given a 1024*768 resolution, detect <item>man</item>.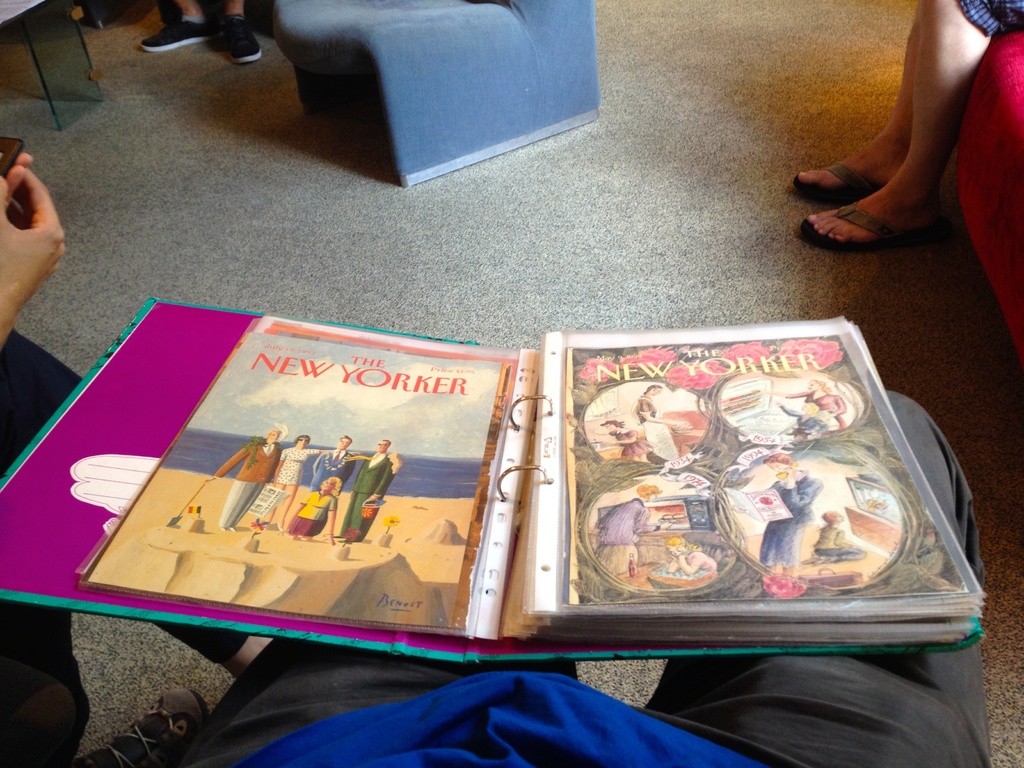
locate(346, 433, 403, 550).
